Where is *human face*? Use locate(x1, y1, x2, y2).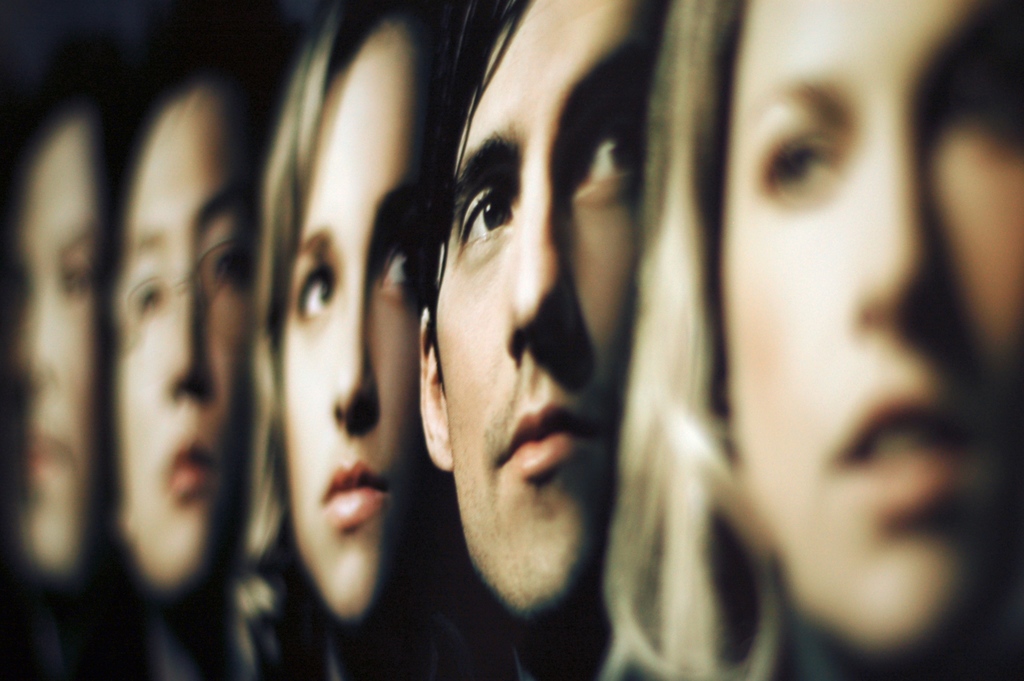
locate(436, 0, 657, 619).
